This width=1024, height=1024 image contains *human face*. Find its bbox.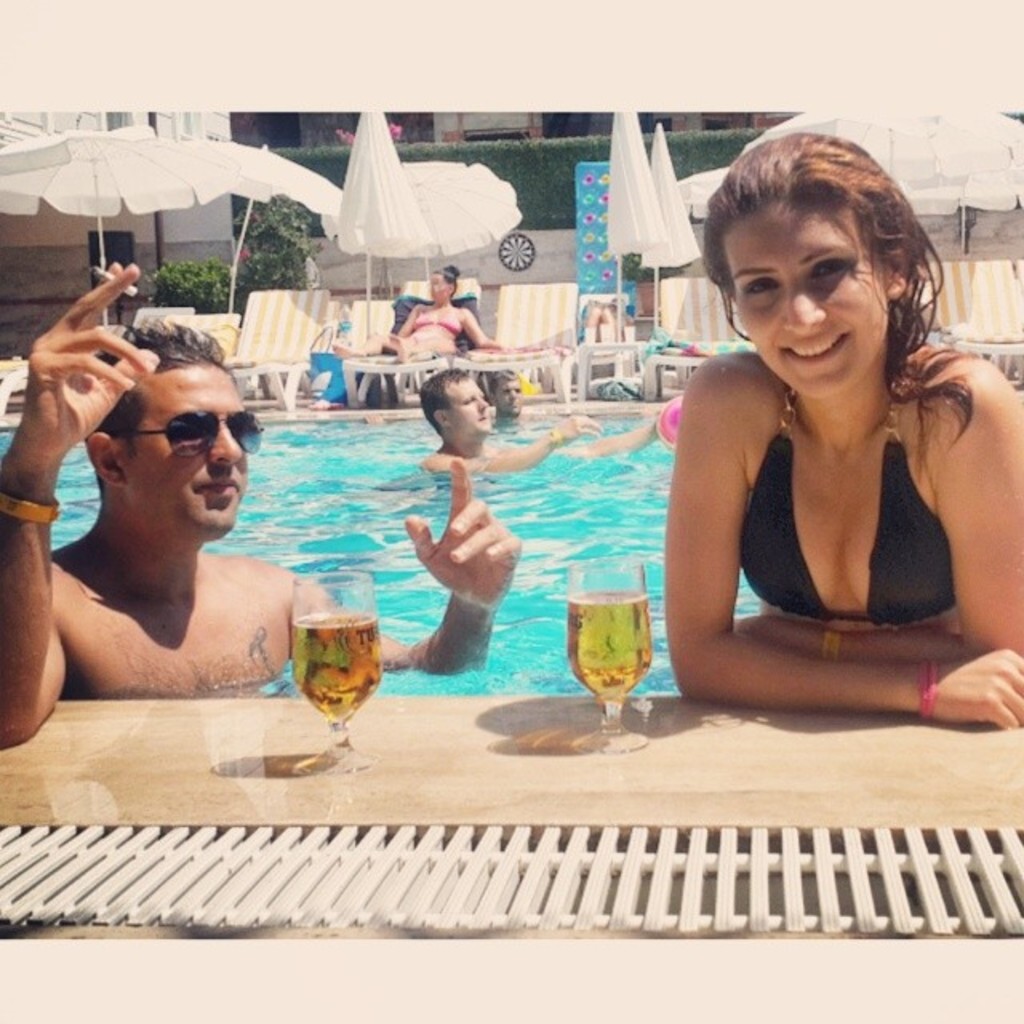
[x1=738, y1=211, x2=880, y2=403].
